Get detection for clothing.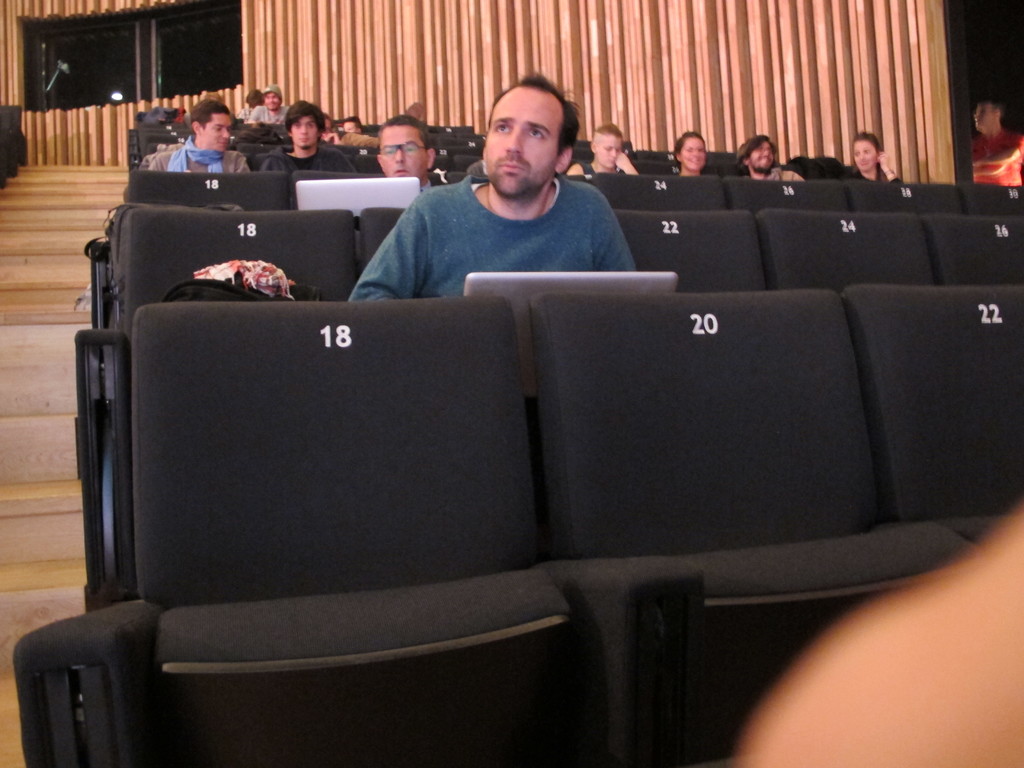
Detection: crop(143, 135, 255, 178).
